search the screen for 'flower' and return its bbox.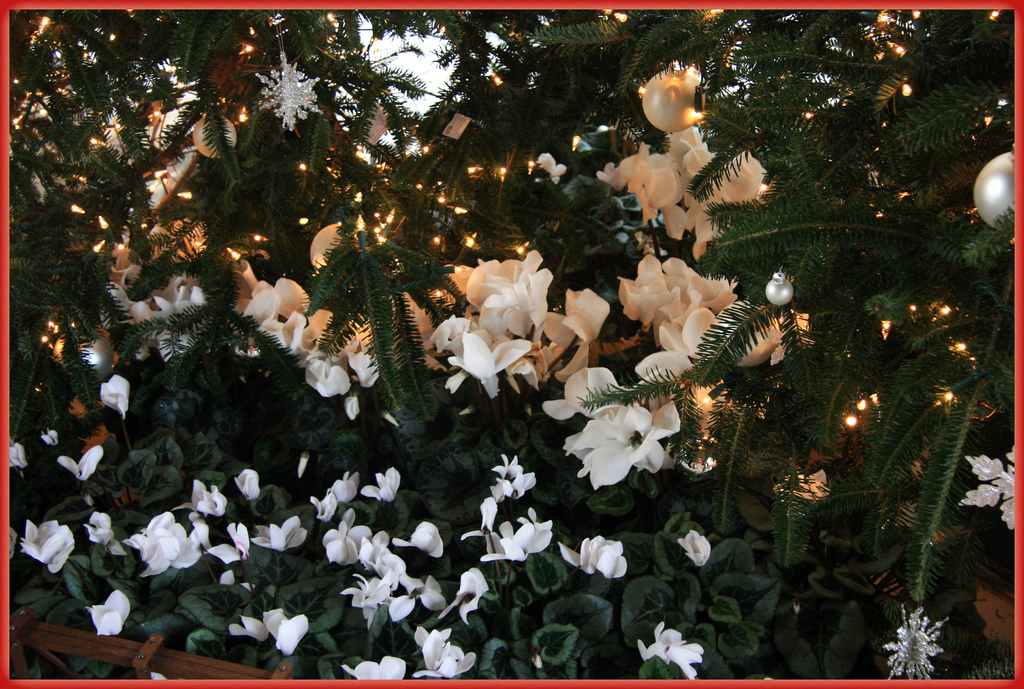
Found: 537/149/566/182.
